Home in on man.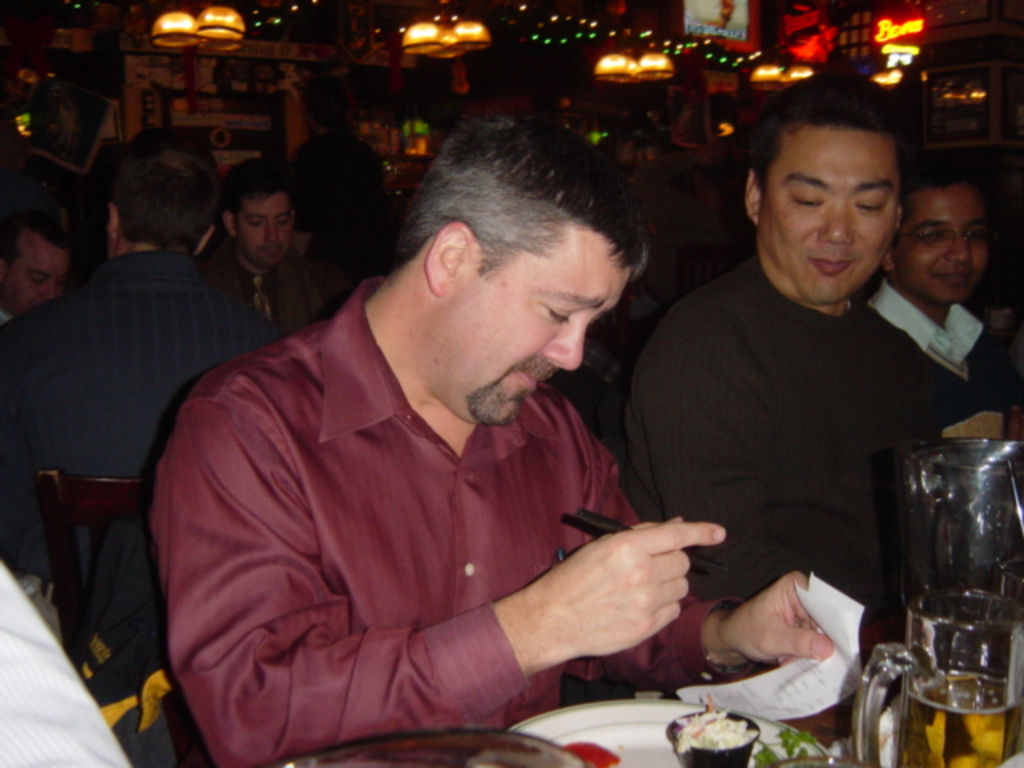
Homed in at [123,85,749,767].
